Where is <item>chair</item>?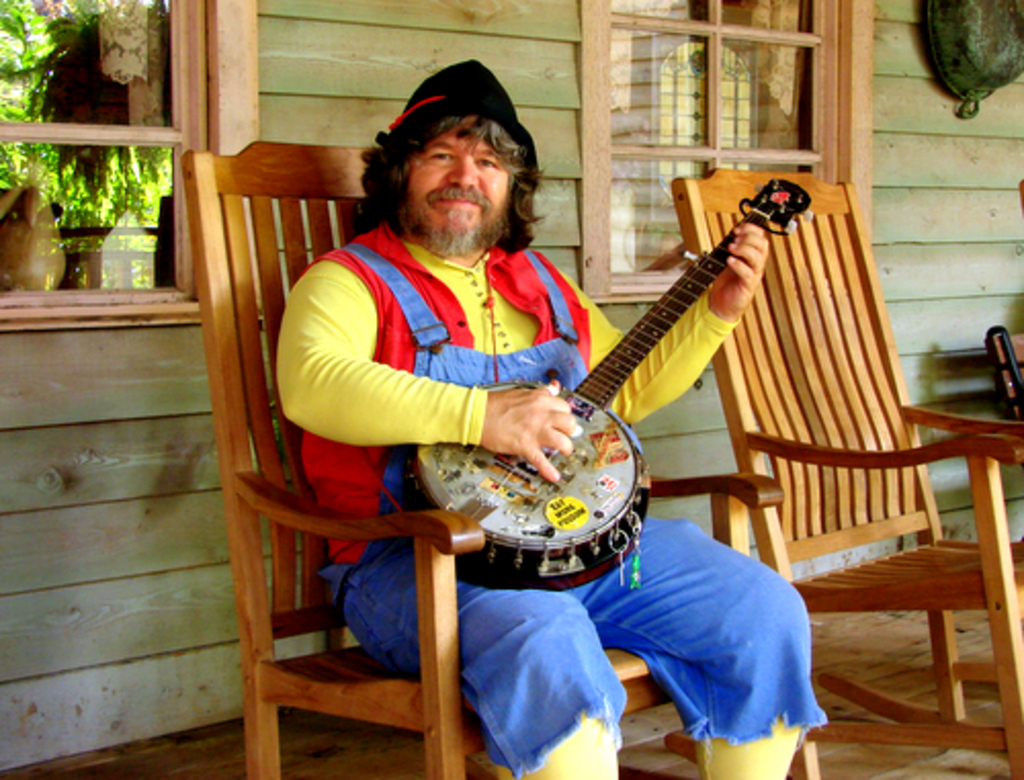
[left=694, top=217, right=999, bottom=753].
